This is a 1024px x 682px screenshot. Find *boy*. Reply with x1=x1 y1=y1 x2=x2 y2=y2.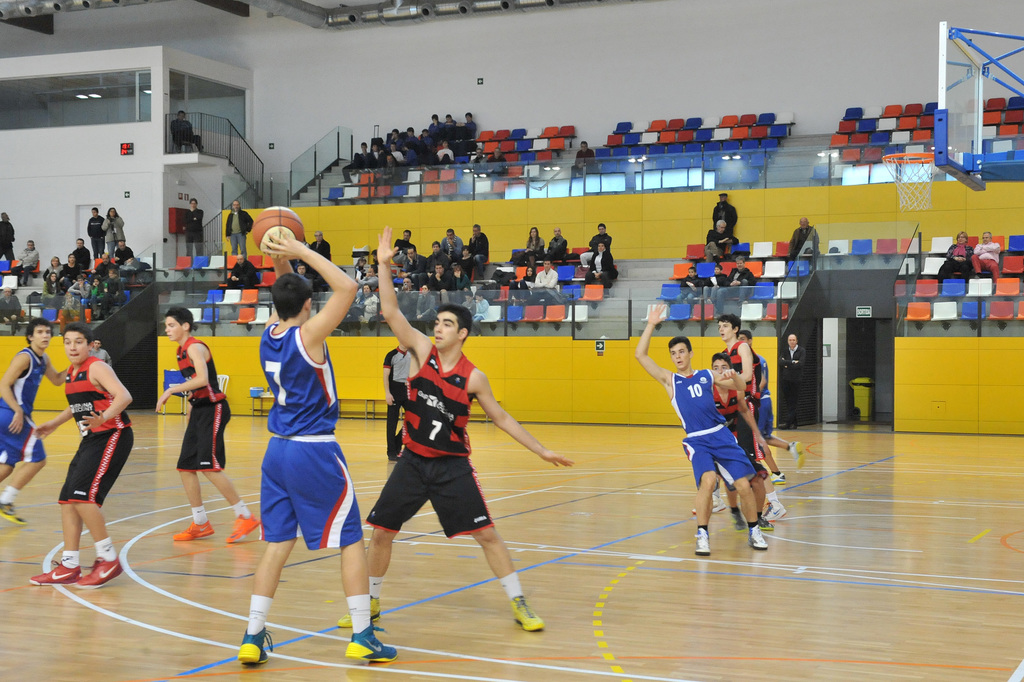
x1=337 y1=230 x2=573 y2=632.
